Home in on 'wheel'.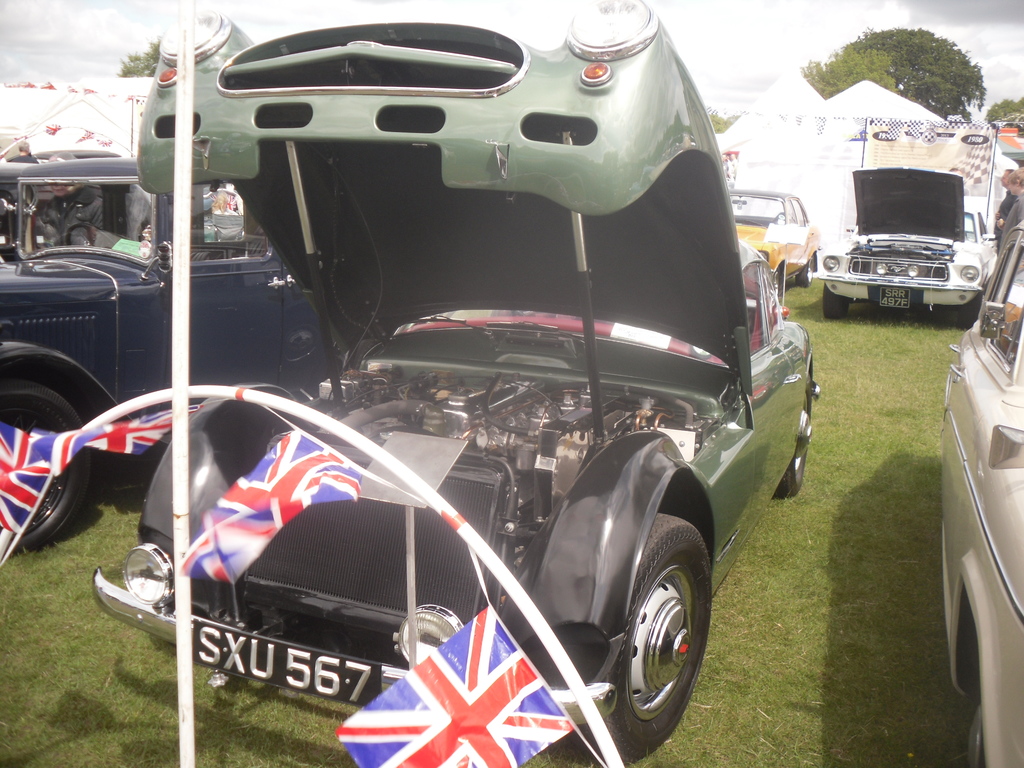
Homed in at <box>822,284,863,324</box>.
